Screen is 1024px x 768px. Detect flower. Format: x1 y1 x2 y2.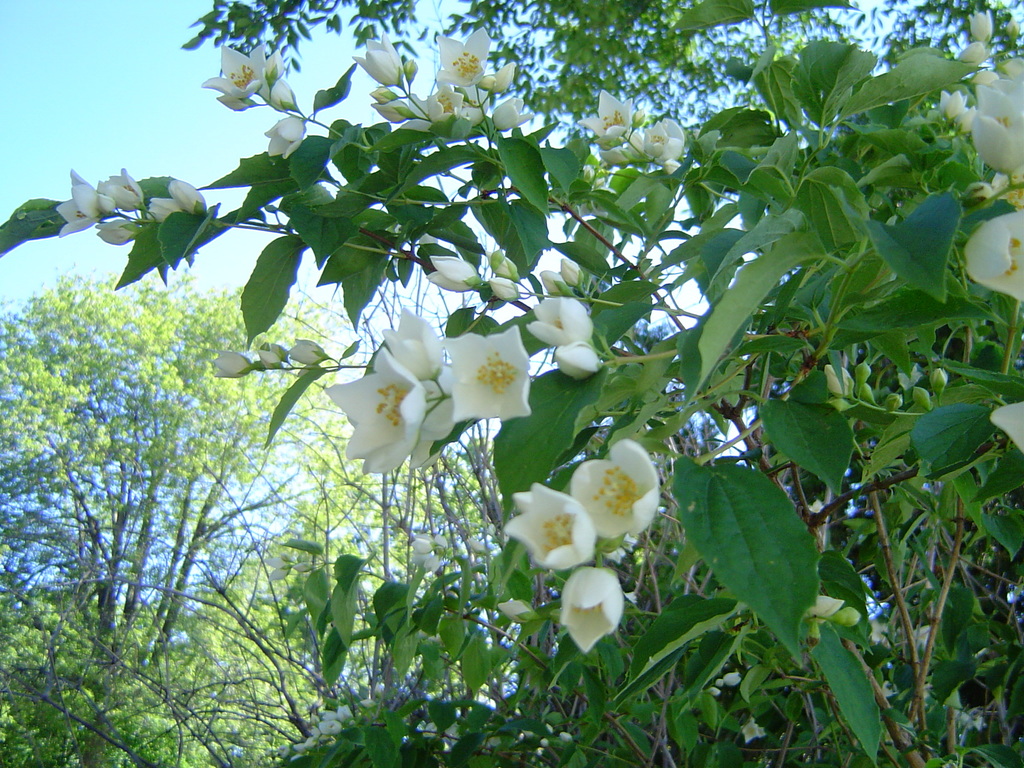
741 710 761 745.
